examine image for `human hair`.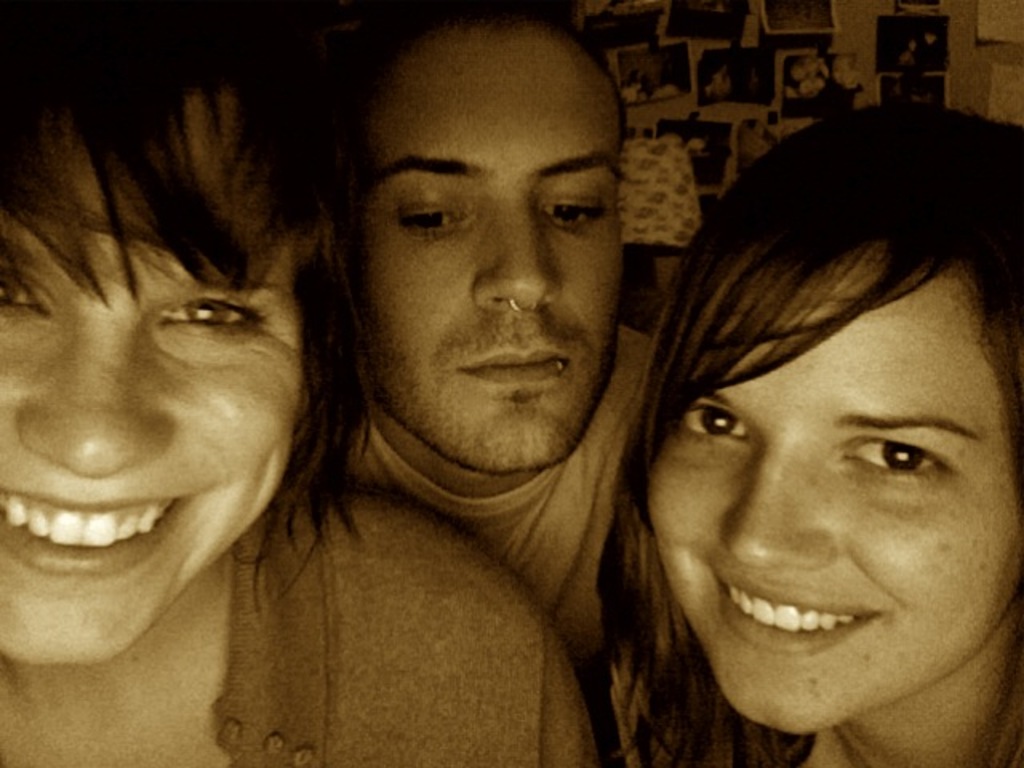
Examination result: bbox=[0, 0, 374, 610].
